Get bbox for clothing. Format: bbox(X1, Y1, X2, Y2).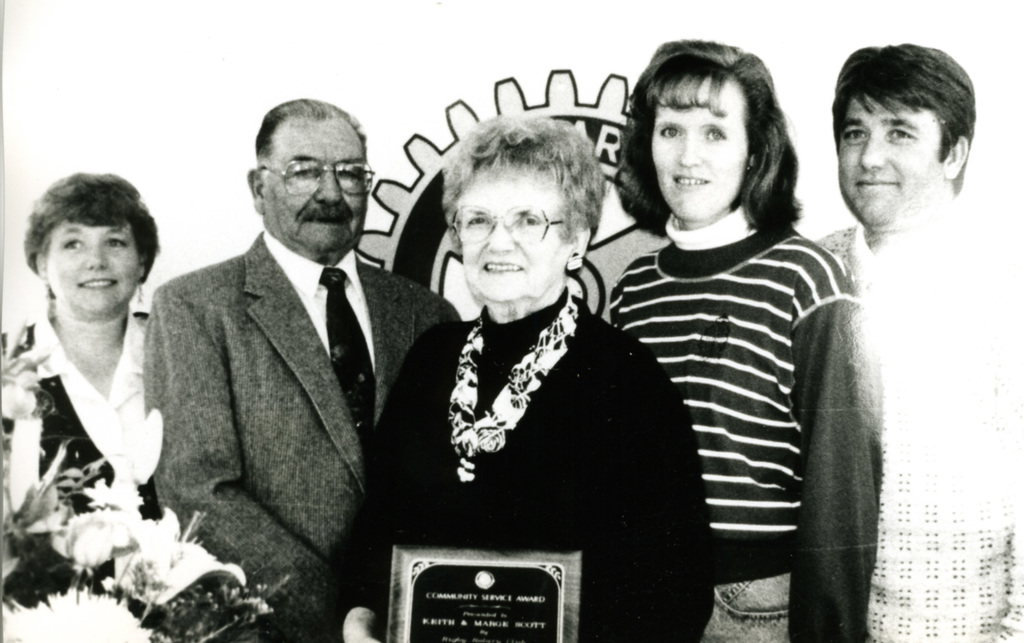
bbox(0, 287, 273, 642).
